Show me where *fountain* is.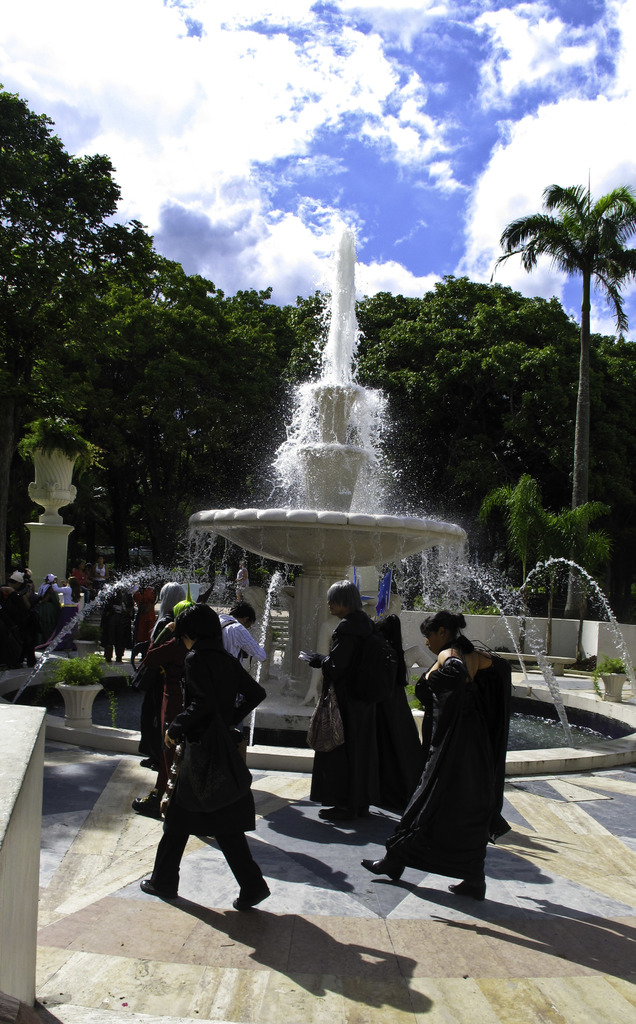
*fountain* is at 1 220 635 772.
